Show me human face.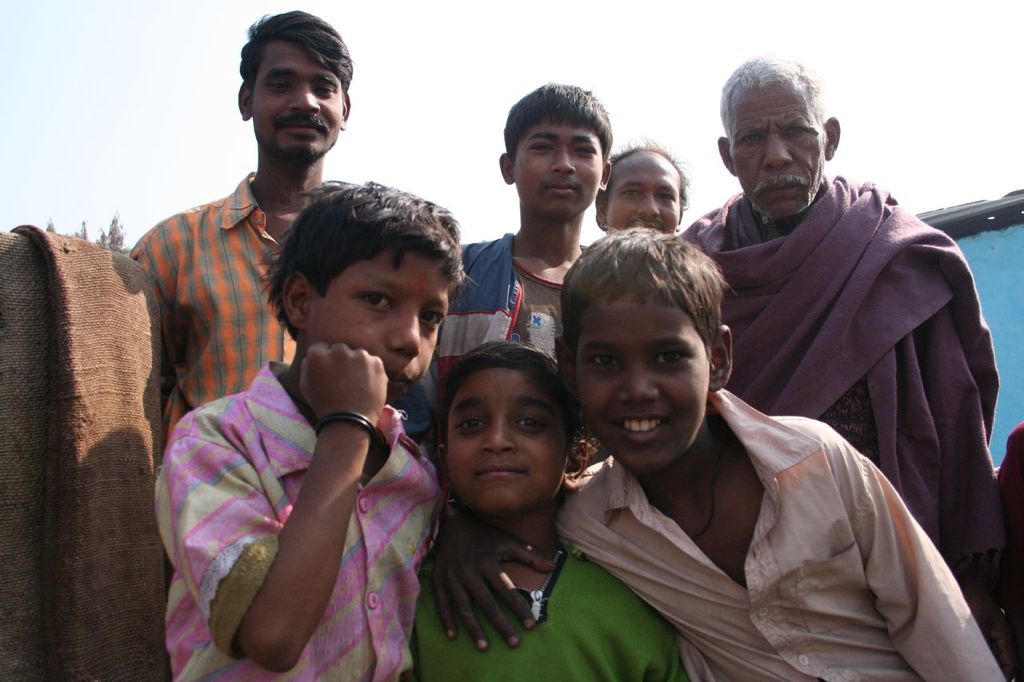
human face is here: select_region(253, 44, 344, 161).
